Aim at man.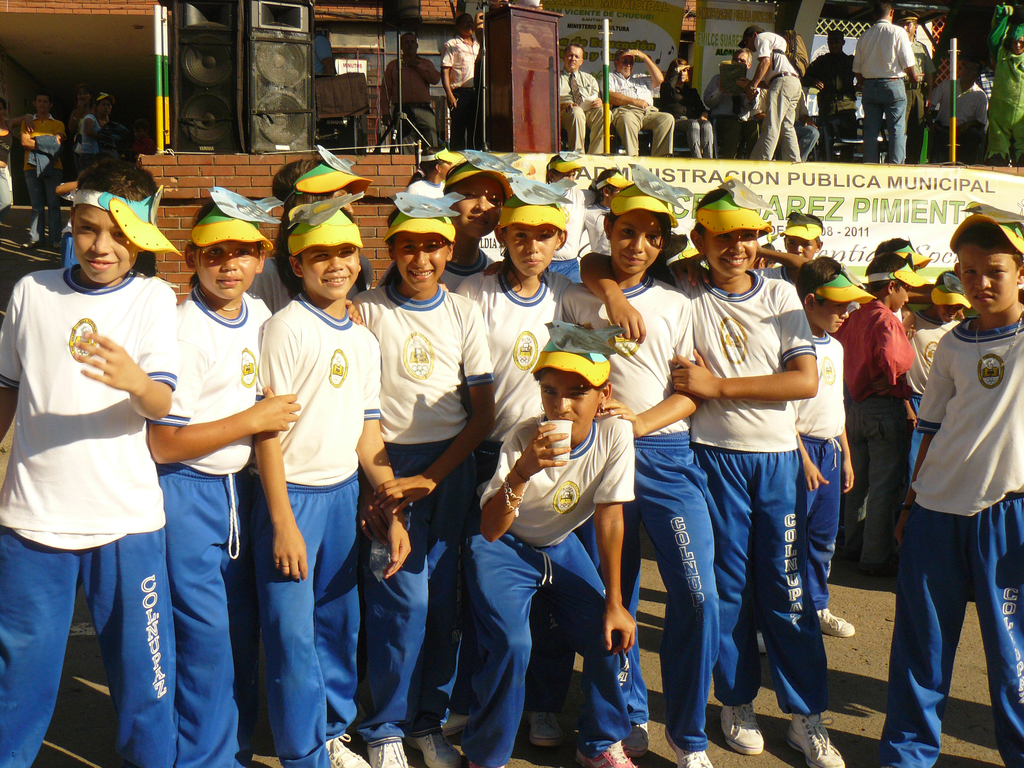
Aimed at 556,43,614,159.
